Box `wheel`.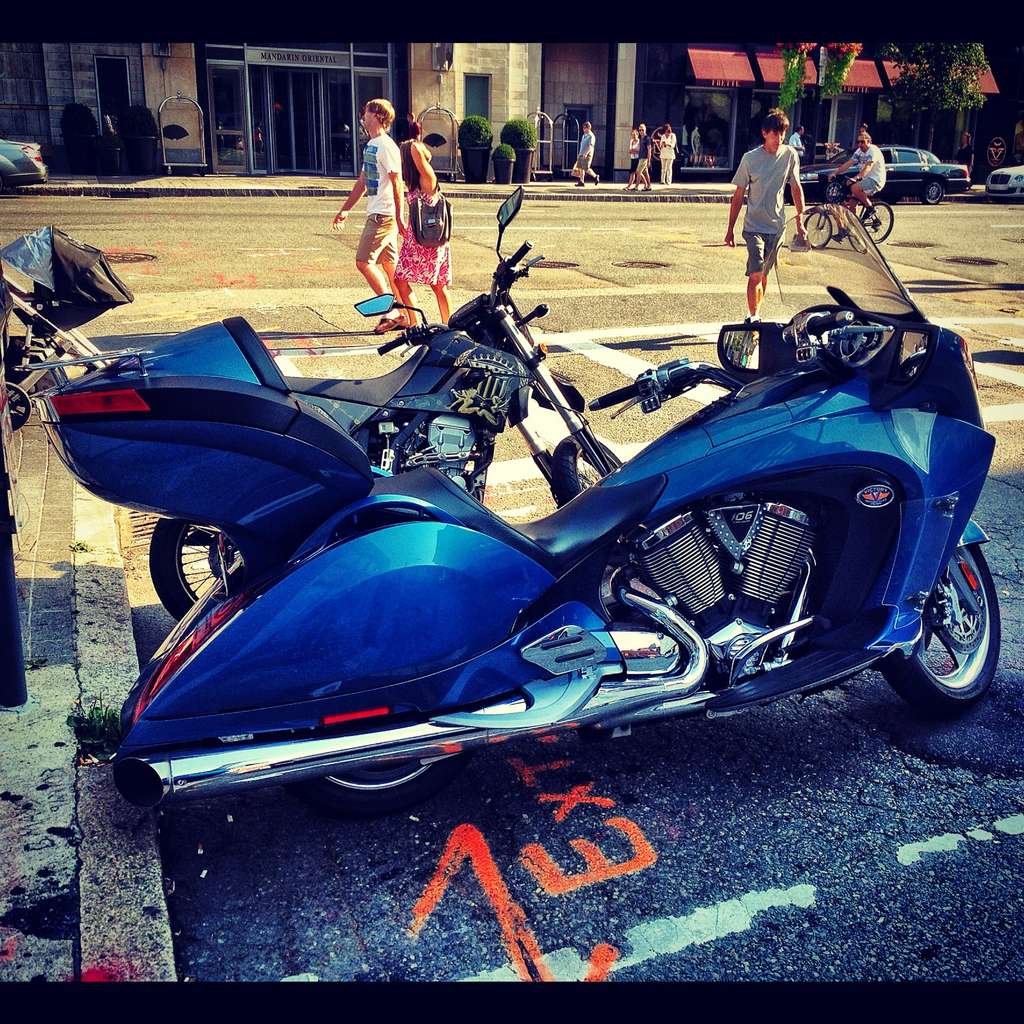
detection(821, 176, 856, 209).
